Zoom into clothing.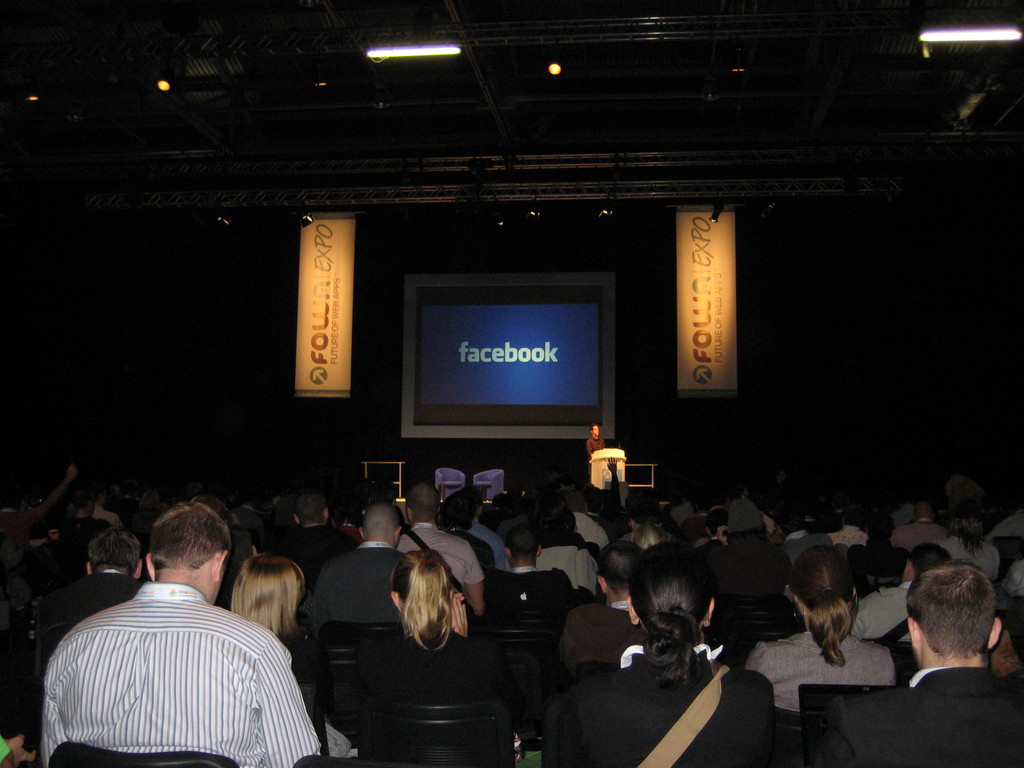
Zoom target: bbox=(815, 668, 1023, 765).
